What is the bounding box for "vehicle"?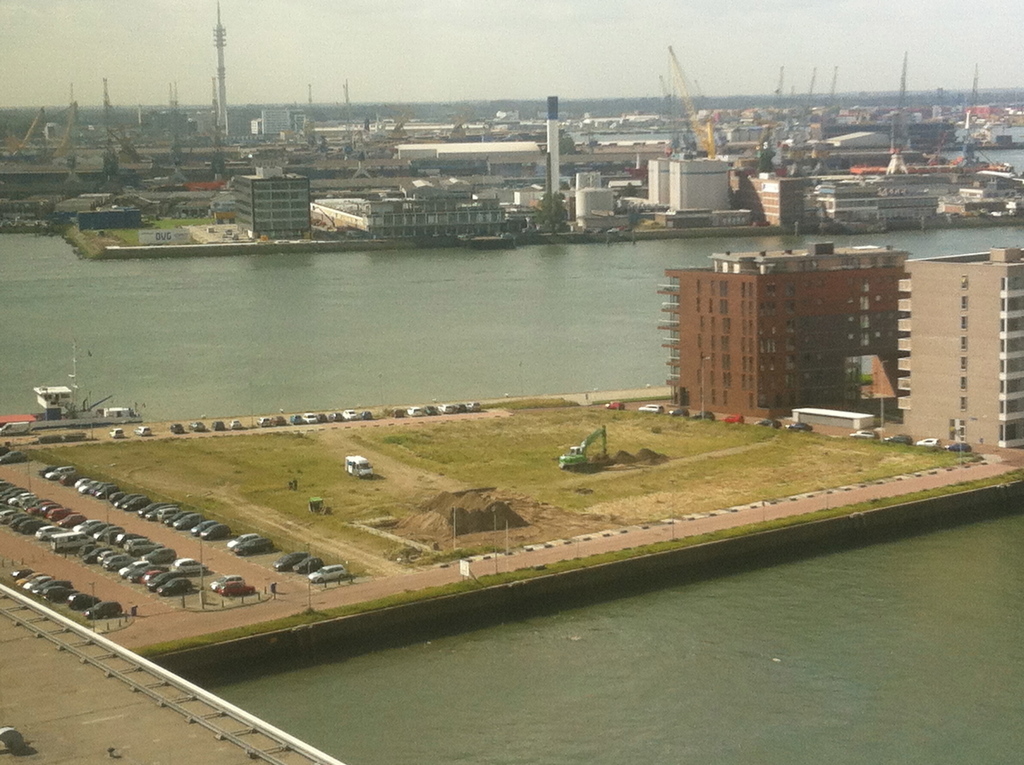
bbox(558, 423, 609, 476).
